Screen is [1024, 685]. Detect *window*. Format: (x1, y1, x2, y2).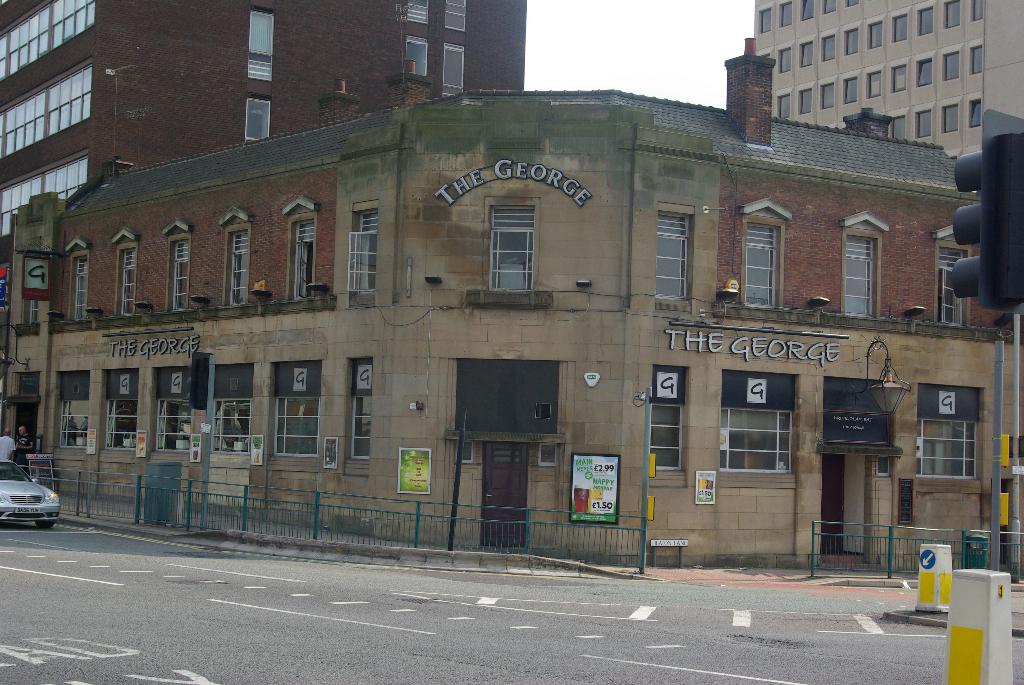
(825, 33, 836, 61).
